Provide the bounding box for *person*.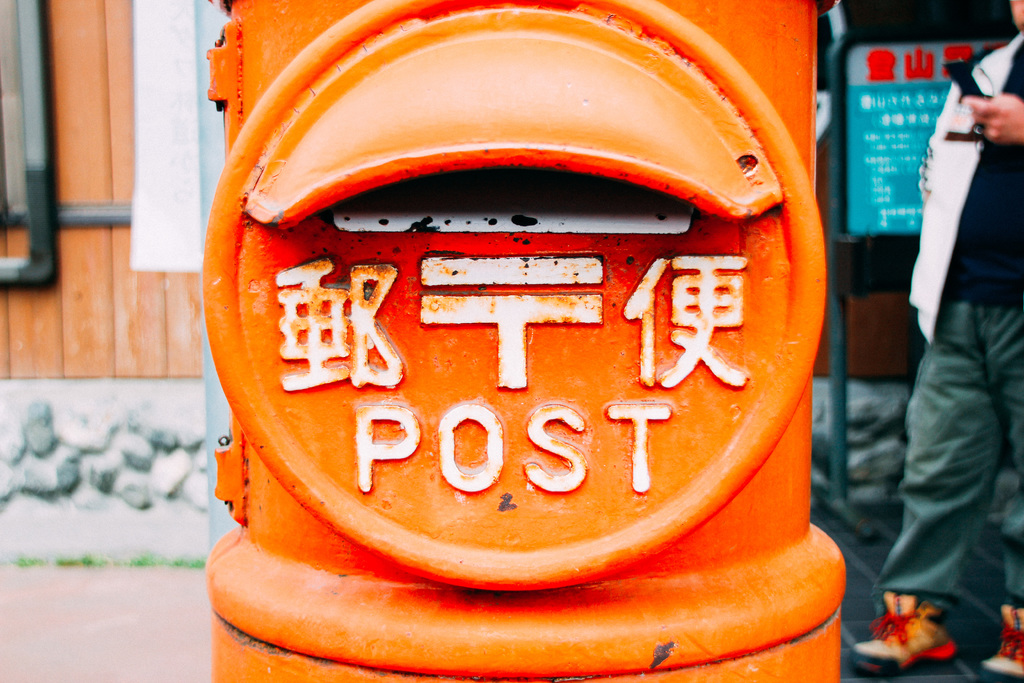
851/0/1023/677.
